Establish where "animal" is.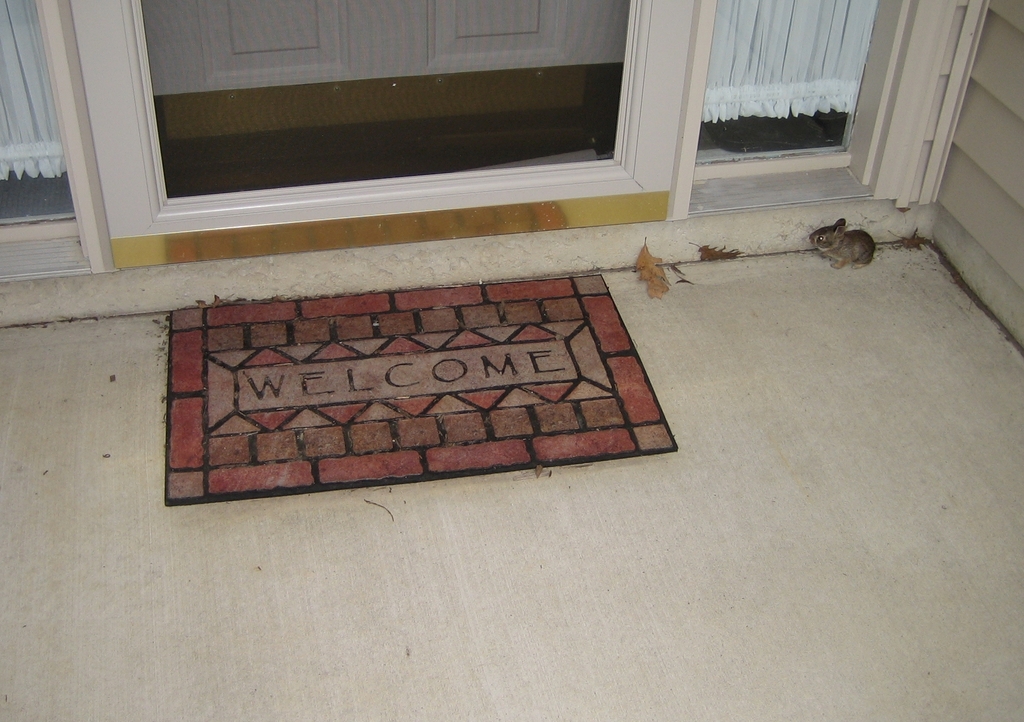
Established at 805:217:886:270.
